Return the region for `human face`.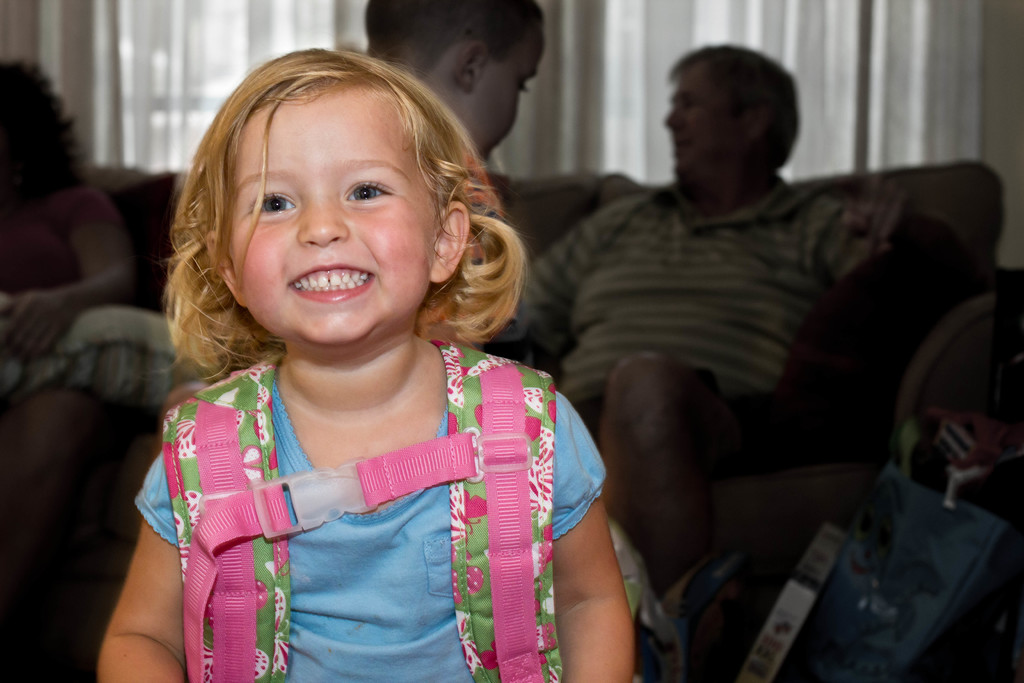
665/69/740/185.
